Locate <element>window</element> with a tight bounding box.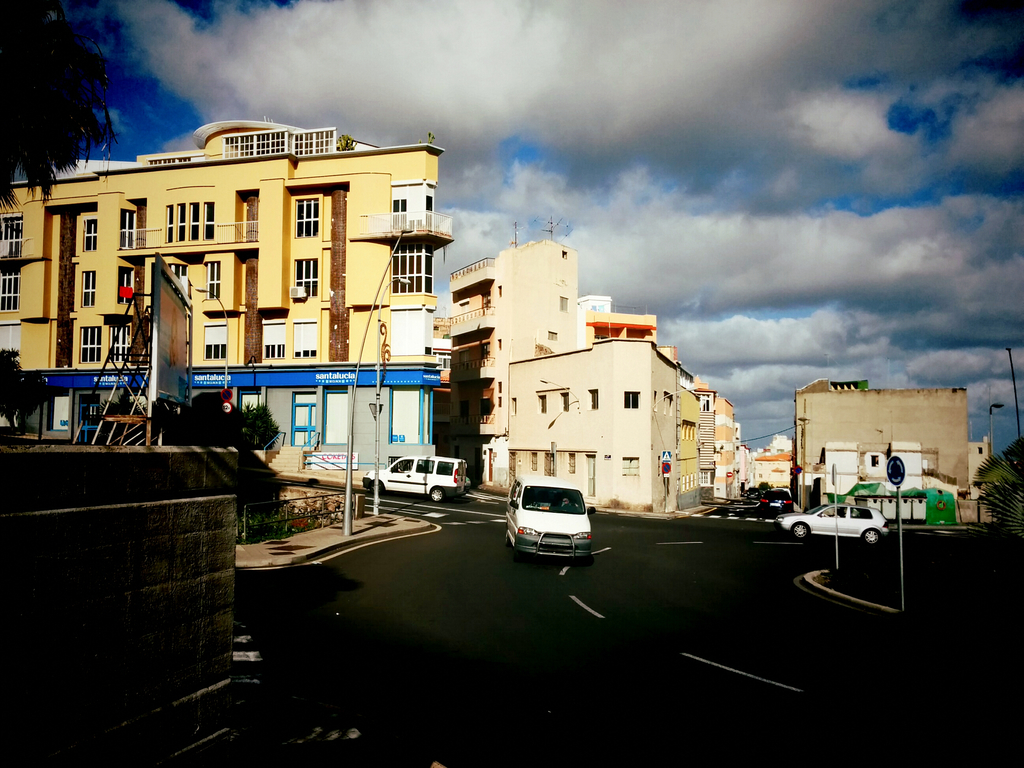
(207,260,218,299).
